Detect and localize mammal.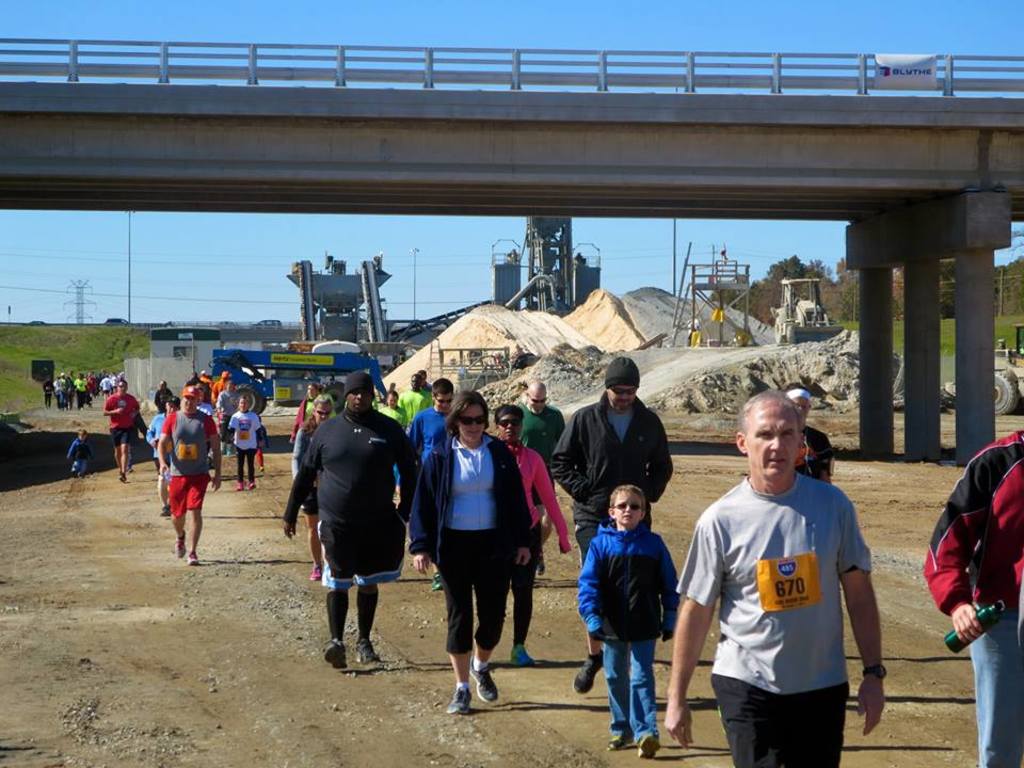
Localized at bbox=[217, 383, 235, 423].
